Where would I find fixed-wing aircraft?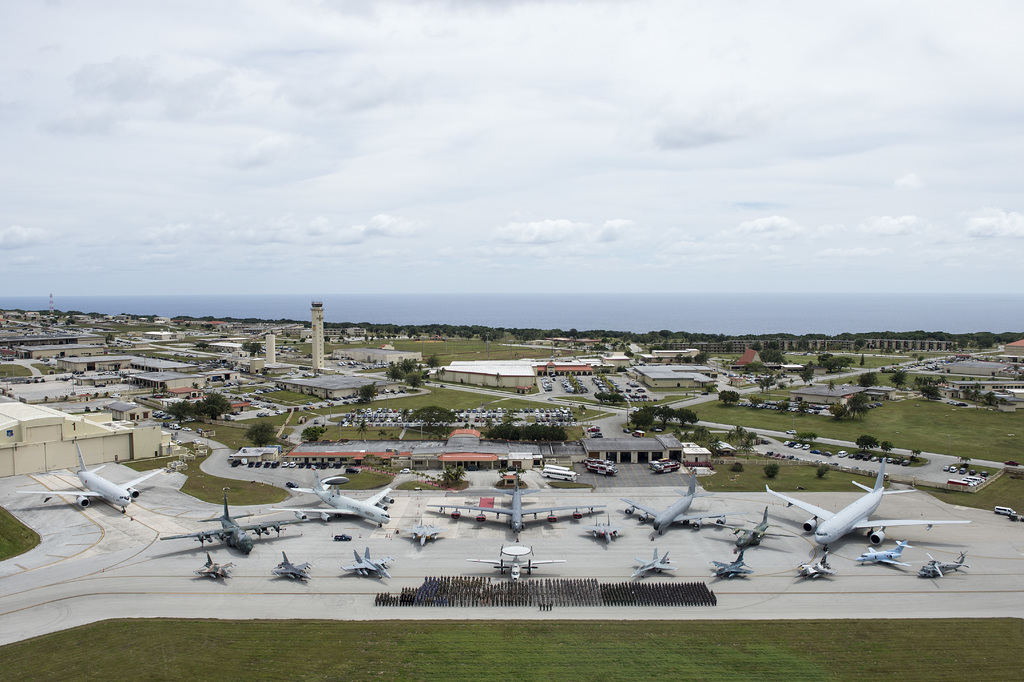
At rect(714, 501, 794, 553).
